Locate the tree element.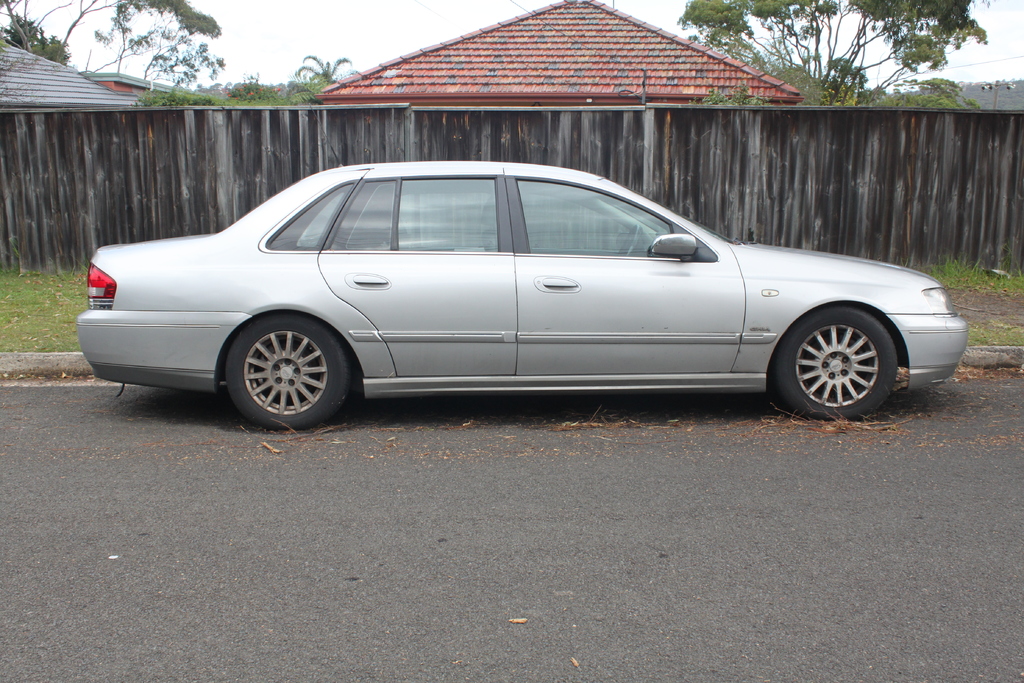
Element bbox: x1=94, y1=0, x2=186, y2=81.
